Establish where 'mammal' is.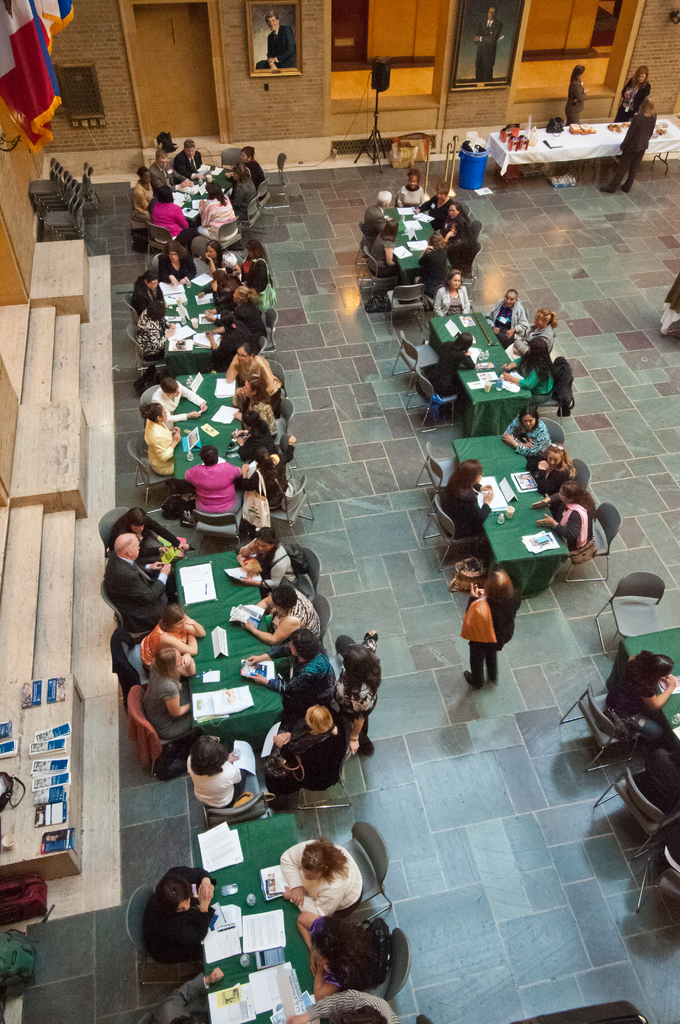
Established at [left=506, top=402, right=549, bottom=461].
